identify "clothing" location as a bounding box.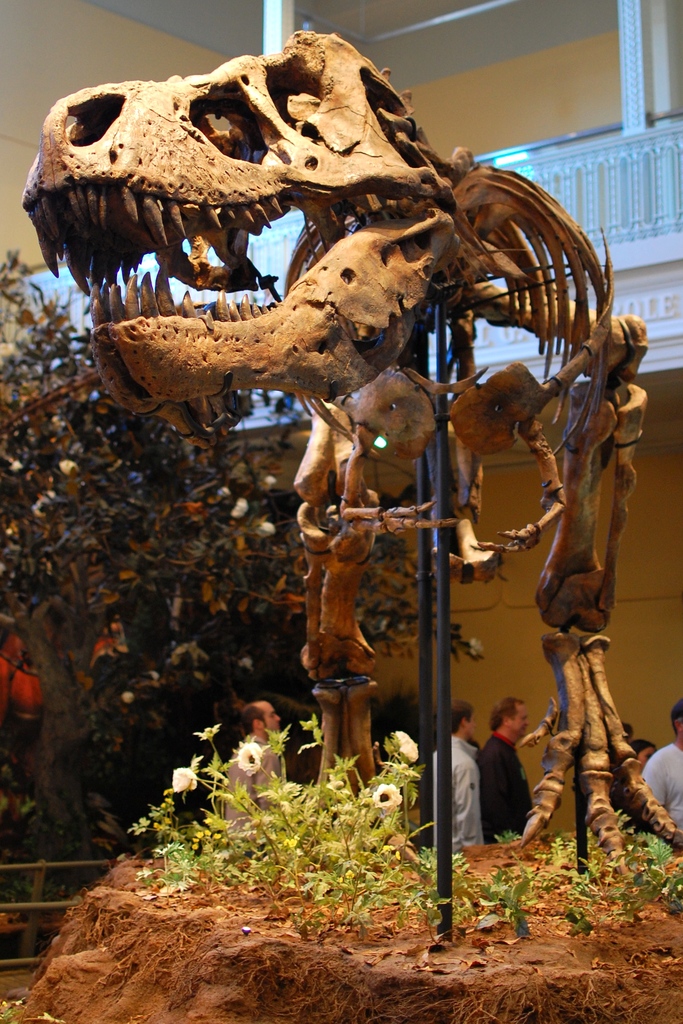
left=429, top=732, right=482, bottom=847.
